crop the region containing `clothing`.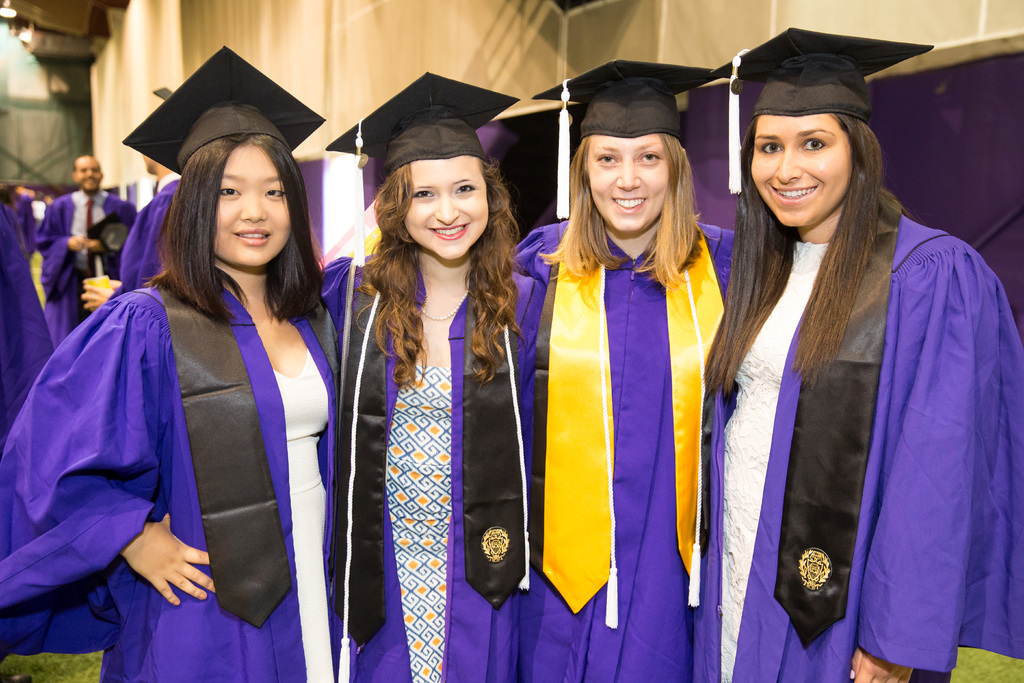
Crop region: bbox=[706, 200, 1023, 680].
